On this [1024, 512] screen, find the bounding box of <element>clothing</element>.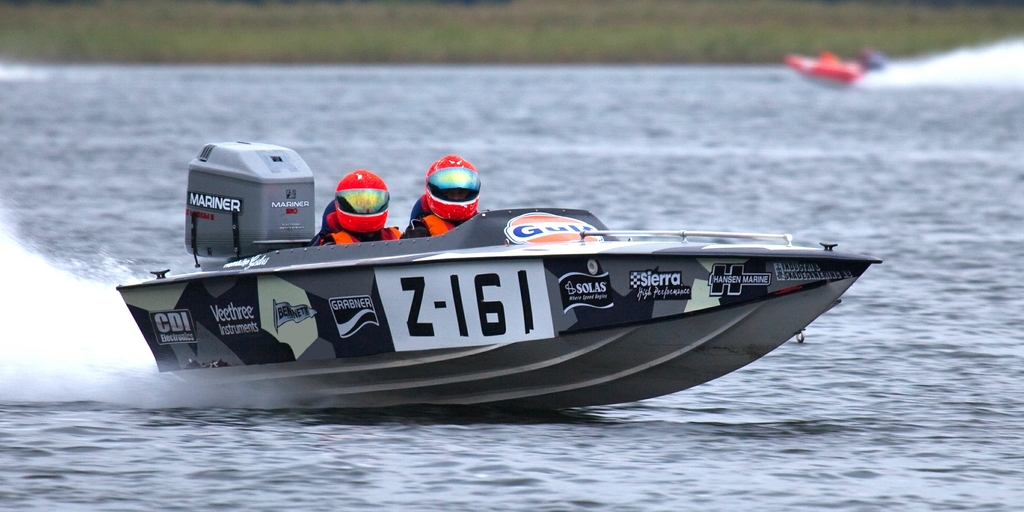
Bounding box: {"left": 403, "top": 153, "right": 481, "bottom": 237}.
